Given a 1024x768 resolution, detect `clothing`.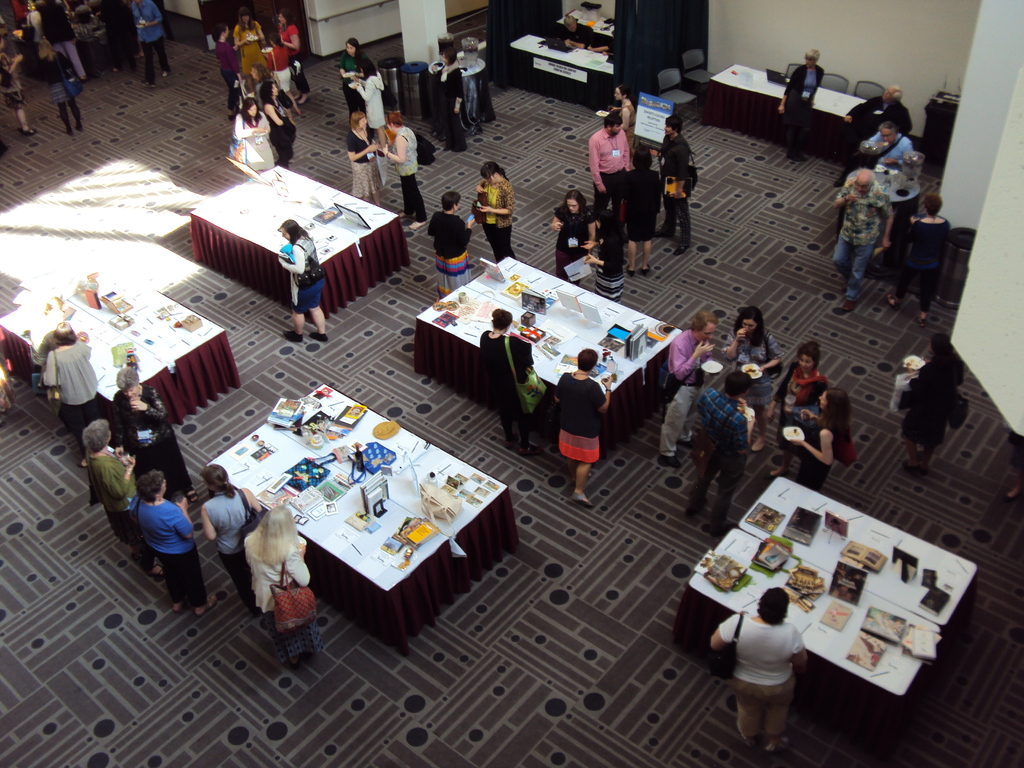
x1=554, y1=206, x2=598, y2=288.
